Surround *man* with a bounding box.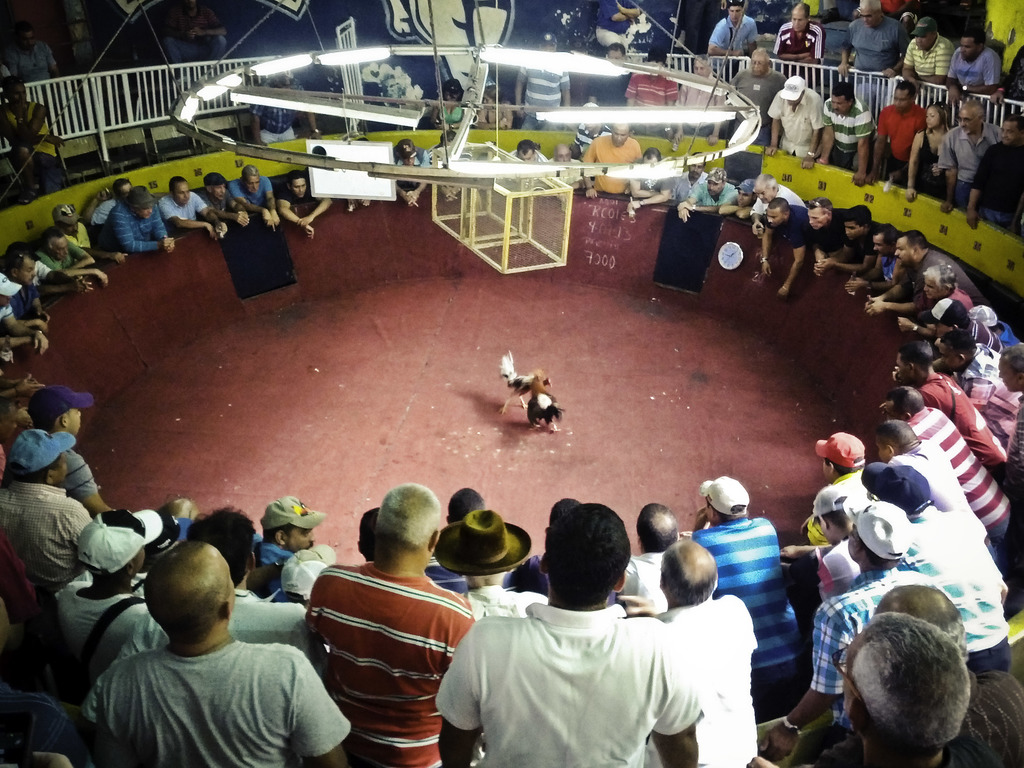
detection(499, 138, 543, 188).
